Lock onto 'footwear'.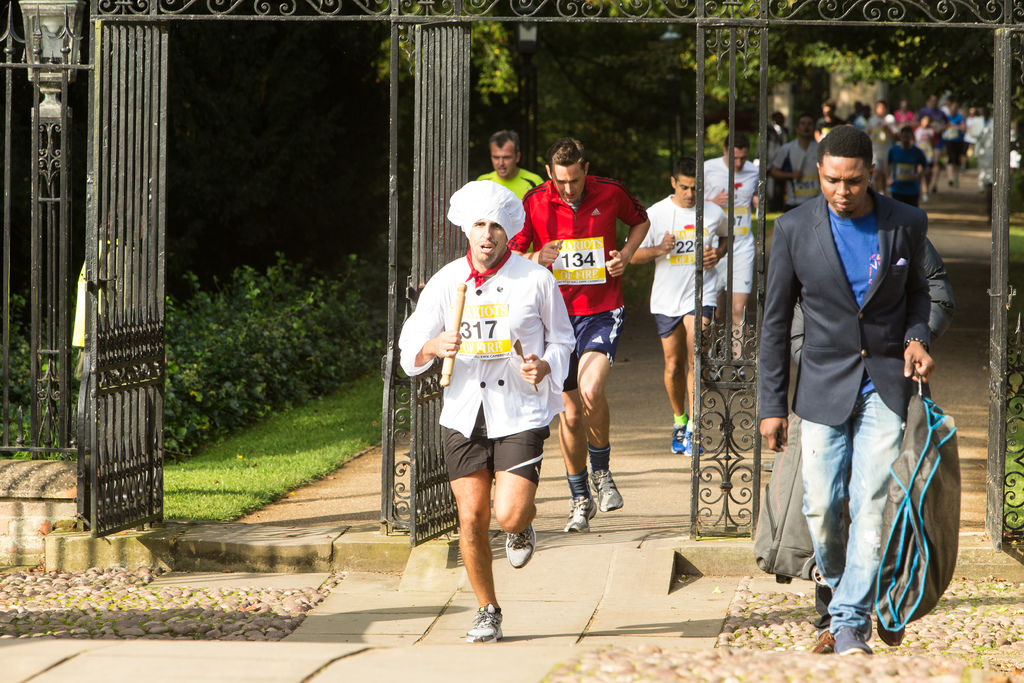
Locked: region(562, 488, 598, 534).
